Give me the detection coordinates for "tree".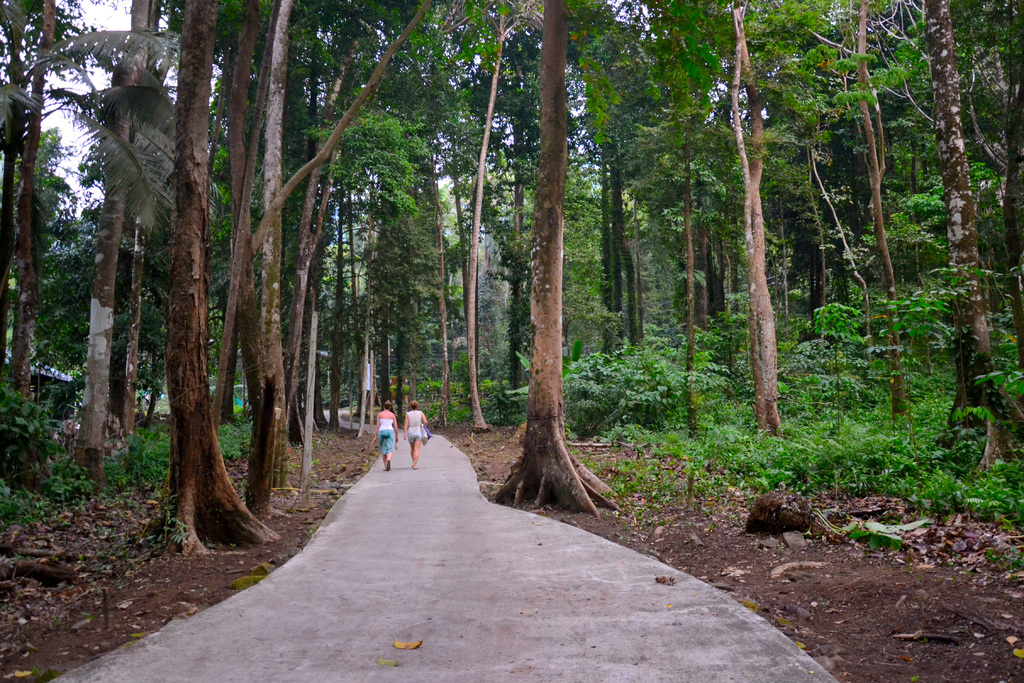
{"x1": 339, "y1": 0, "x2": 502, "y2": 431}.
